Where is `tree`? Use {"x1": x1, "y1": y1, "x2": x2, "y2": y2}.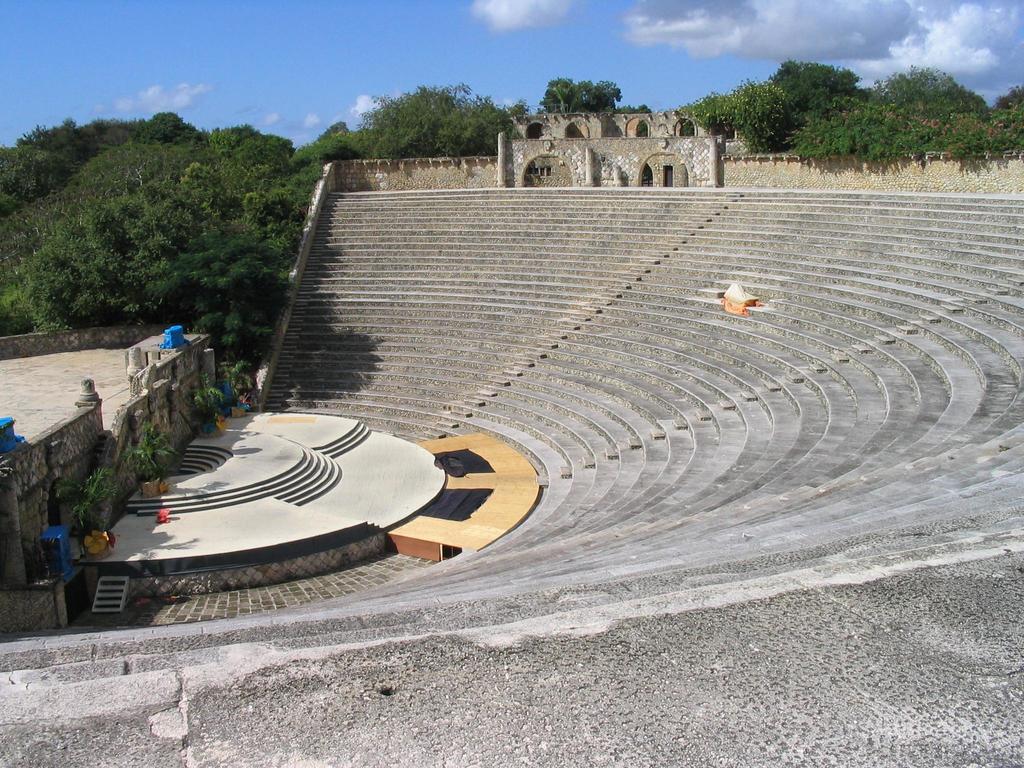
{"x1": 0, "y1": 124, "x2": 20, "y2": 332}.
